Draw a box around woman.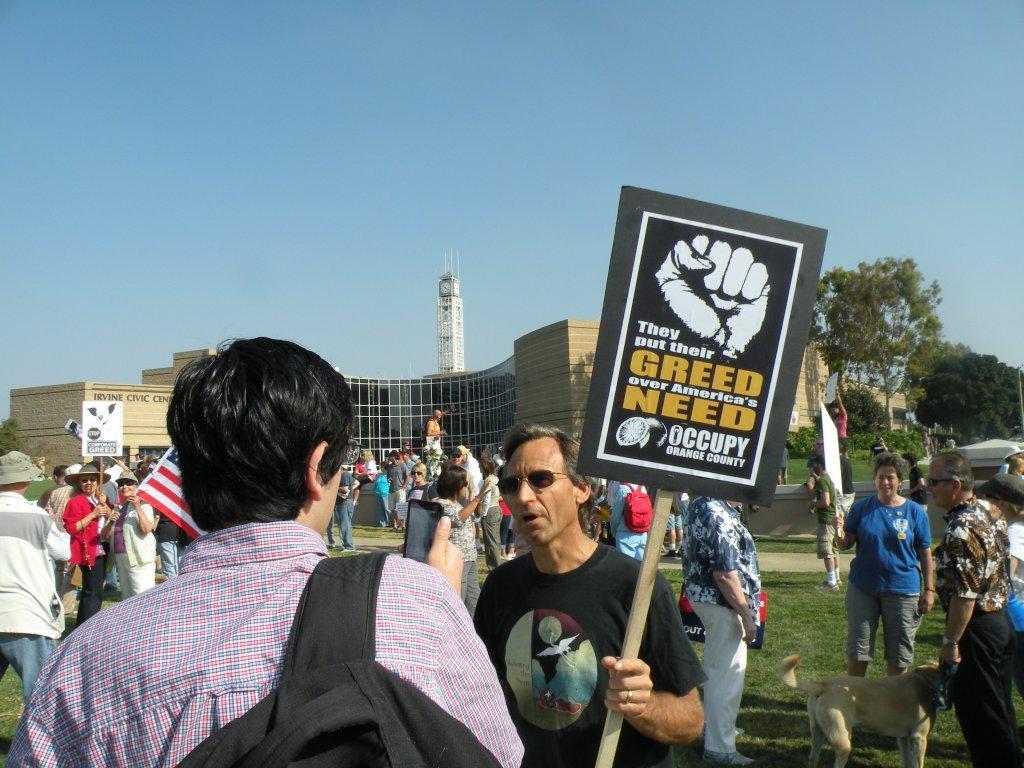
bbox=(822, 450, 940, 676).
